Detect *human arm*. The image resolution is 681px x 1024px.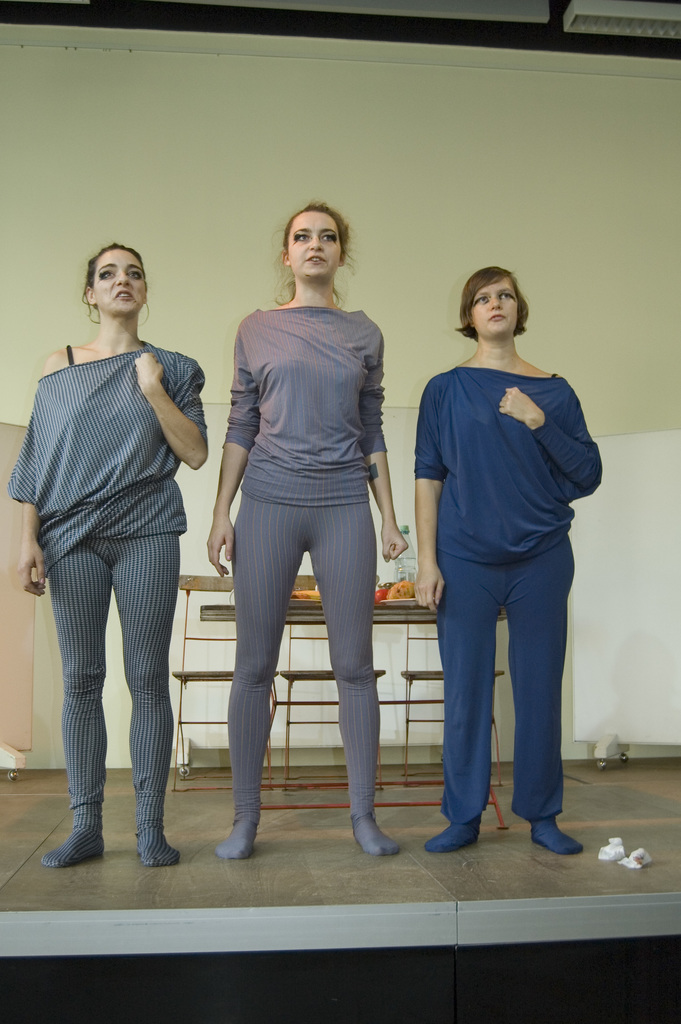
box=[503, 378, 613, 502].
